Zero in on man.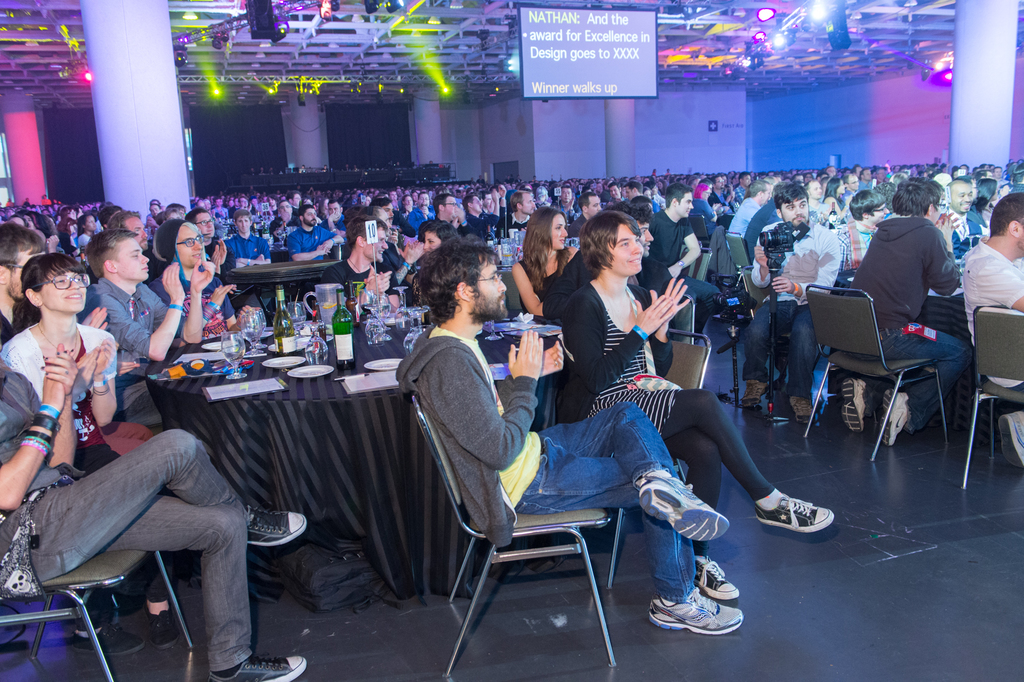
Zeroed in: {"x1": 648, "y1": 176, "x2": 729, "y2": 342}.
